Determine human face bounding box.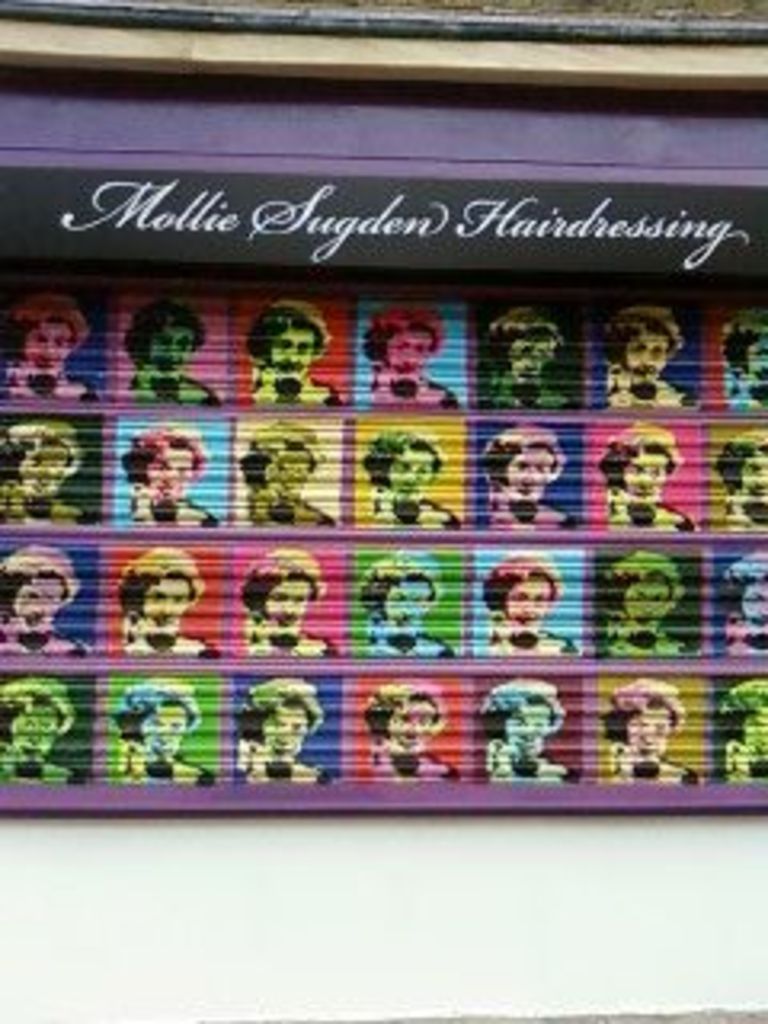
Determined: left=144, top=448, right=198, bottom=499.
